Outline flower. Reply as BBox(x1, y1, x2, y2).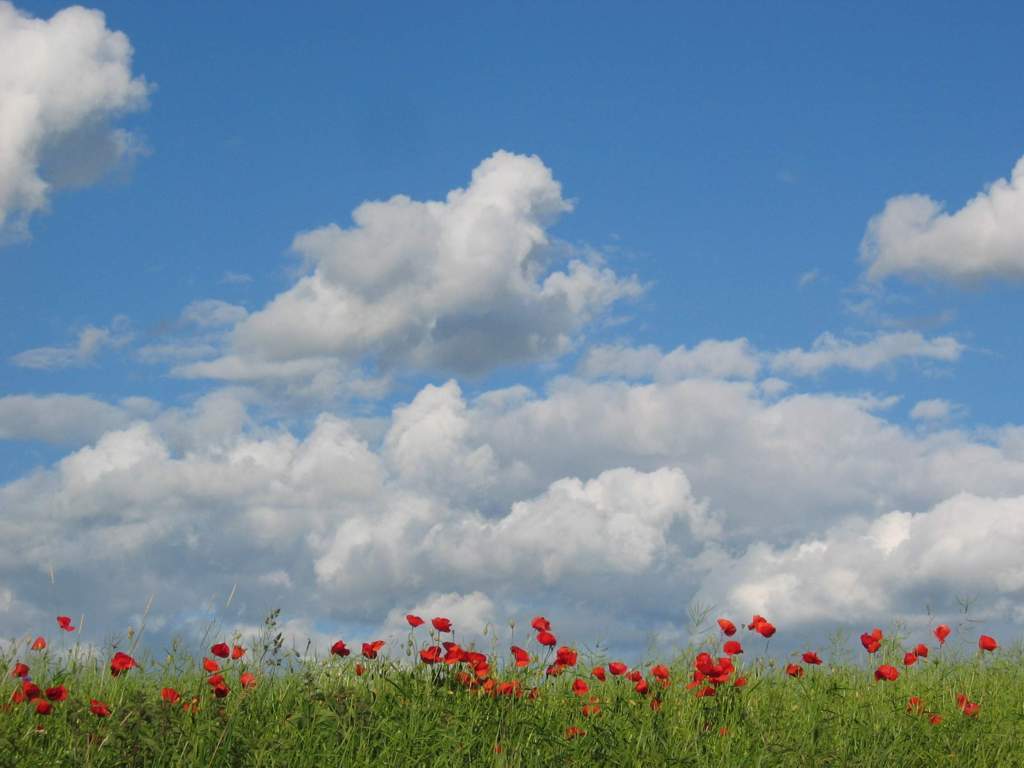
BBox(235, 669, 259, 691).
